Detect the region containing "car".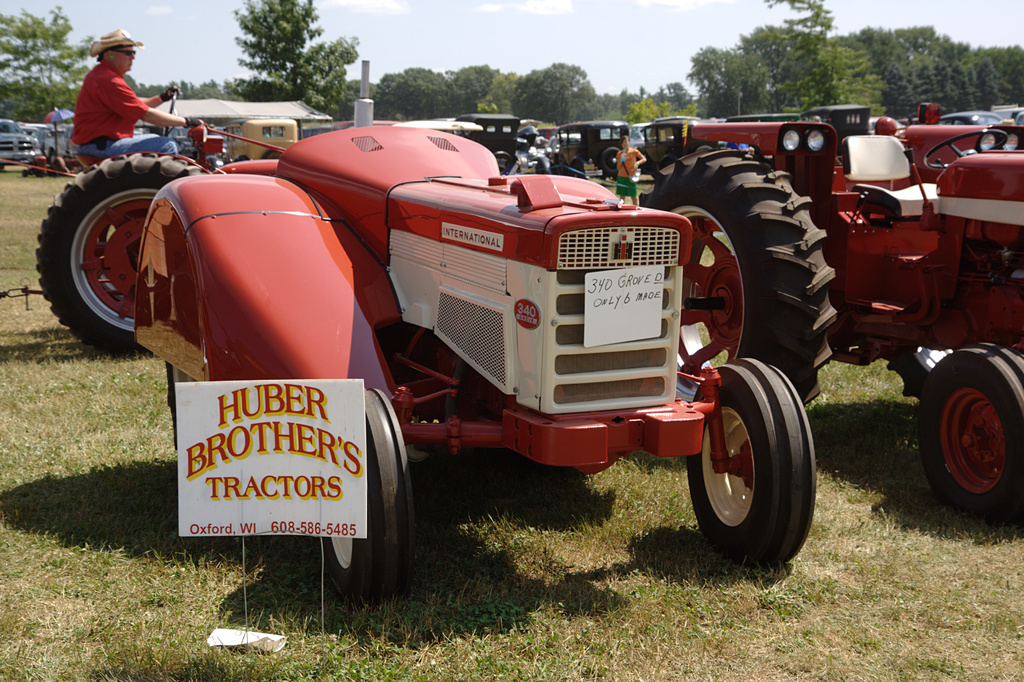
(left=547, top=124, right=626, bottom=180).
